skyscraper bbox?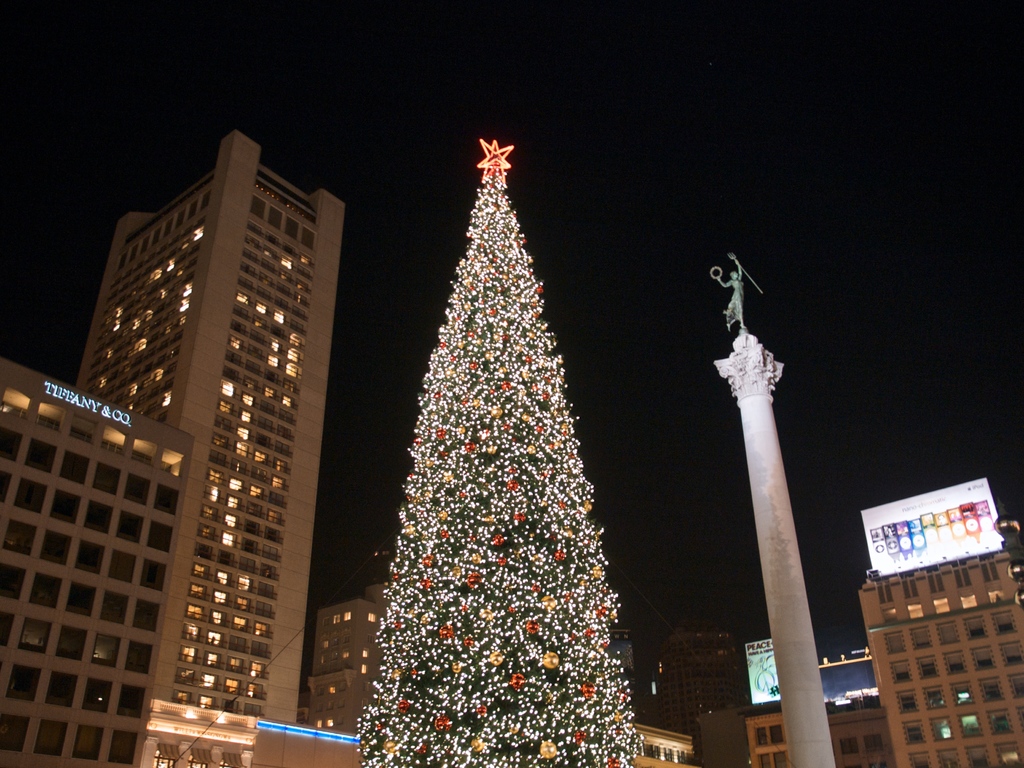
x1=746 y1=537 x2=1023 y2=767
